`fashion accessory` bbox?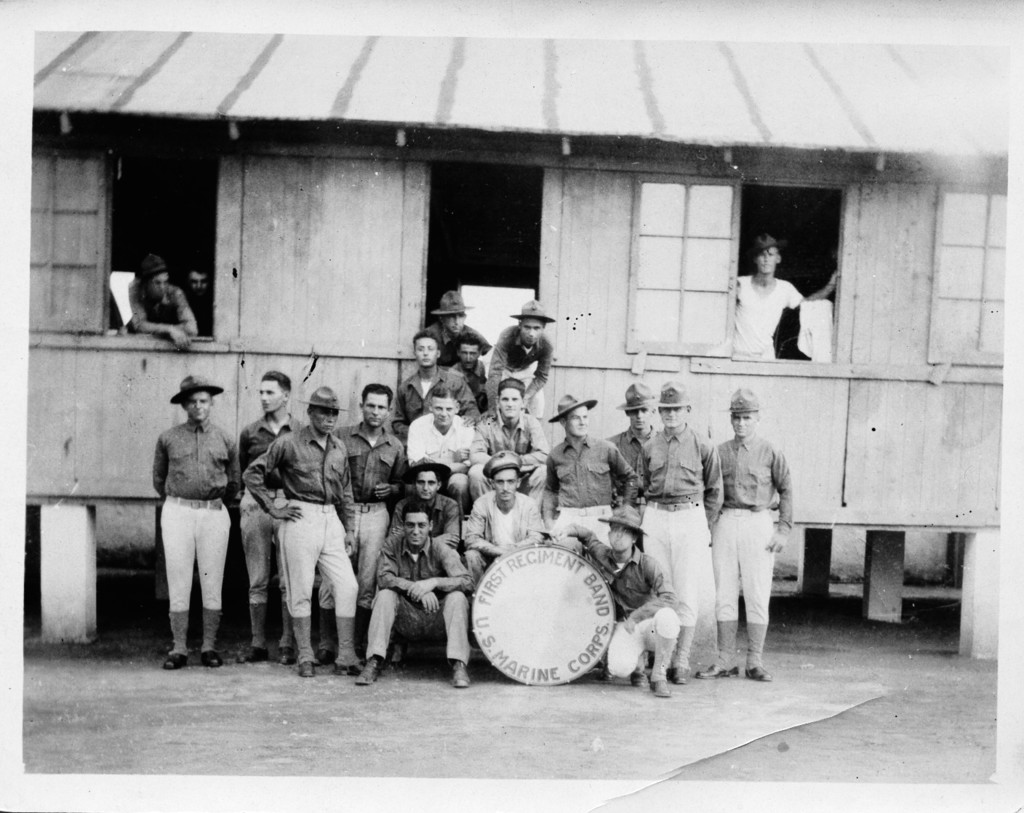
358:606:373:650
